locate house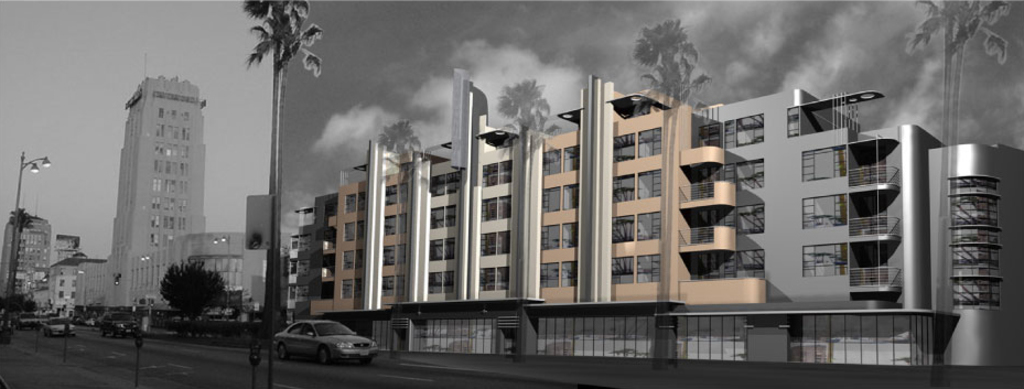
{"left": 290, "top": 67, "right": 1023, "bottom": 359}
